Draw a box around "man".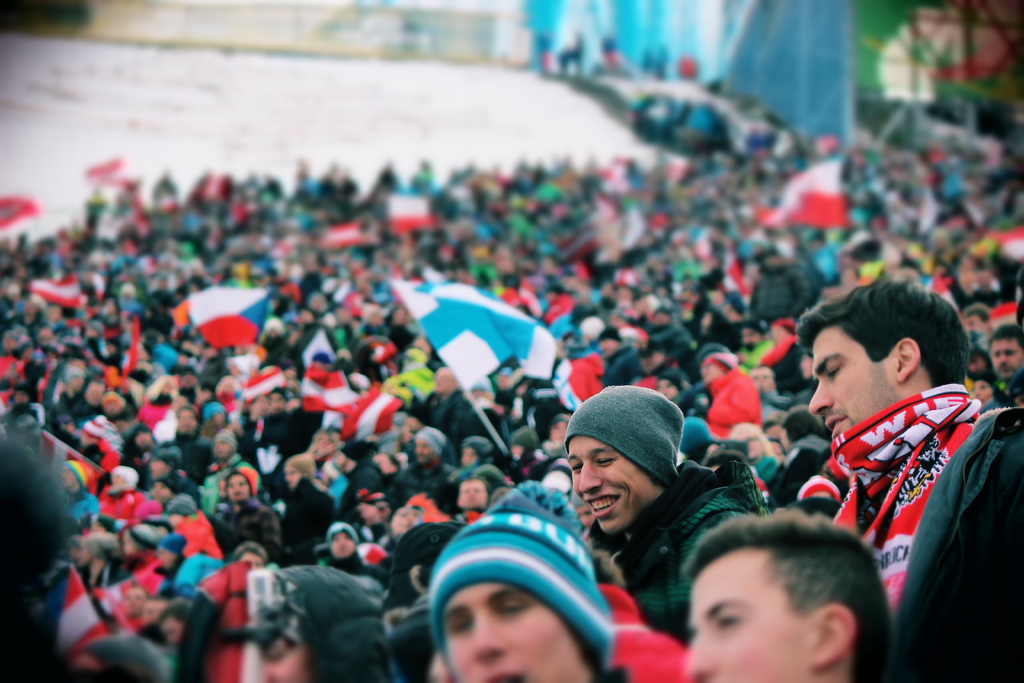
<box>227,541,266,575</box>.
